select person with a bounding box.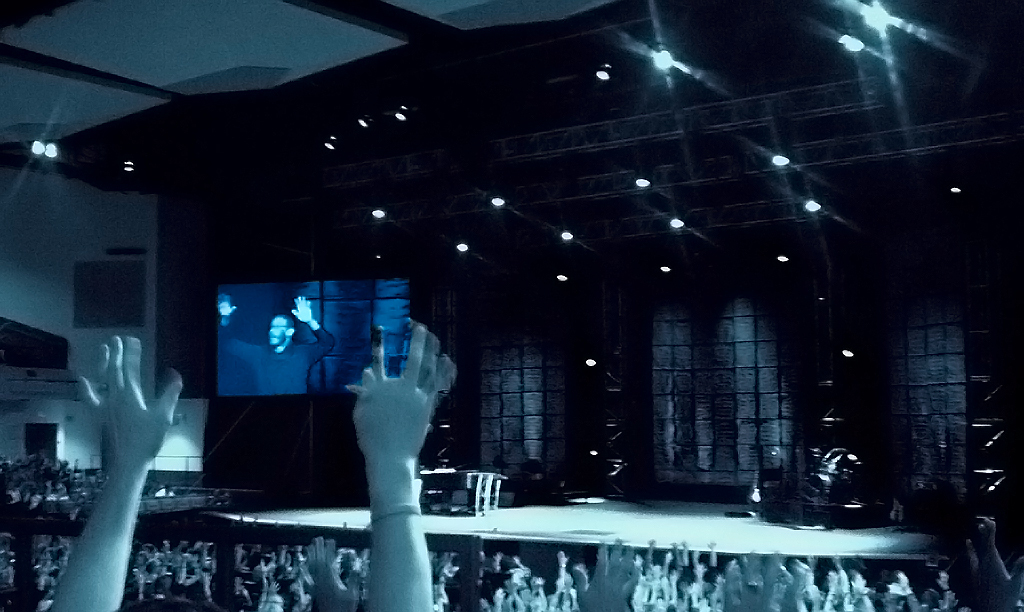
{"left": 35, "top": 333, "right": 455, "bottom": 611}.
